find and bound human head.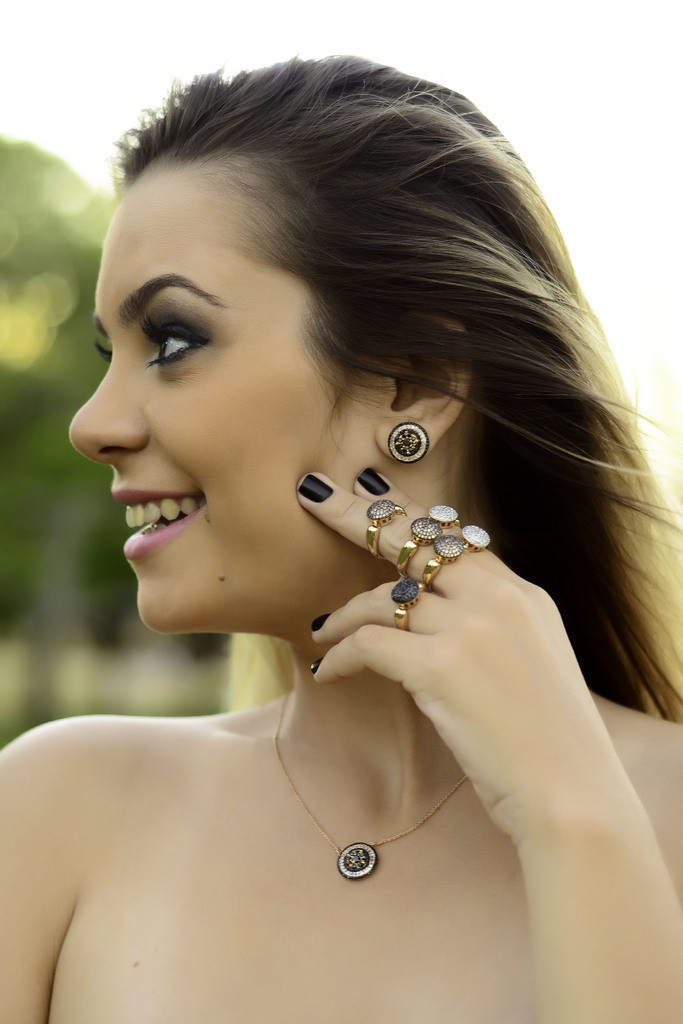
Bound: {"left": 94, "top": 70, "right": 608, "bottom": 668}.
